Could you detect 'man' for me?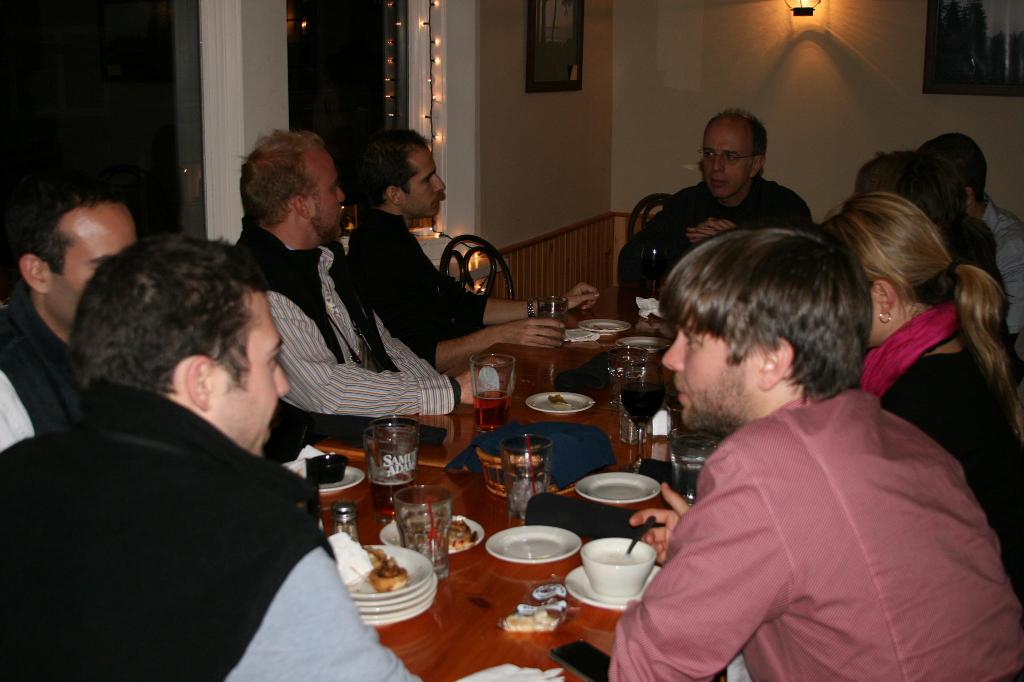
Detection result: crop(225, 120, 499, 466).
